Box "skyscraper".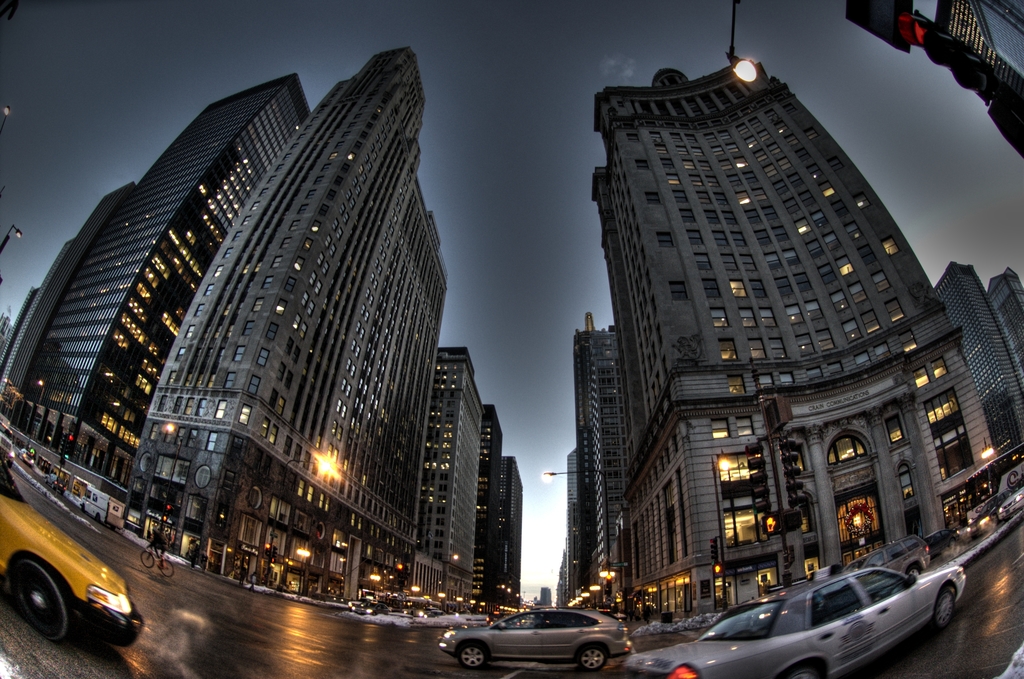
x1=116, y1=49, x2=453, y2=606.
